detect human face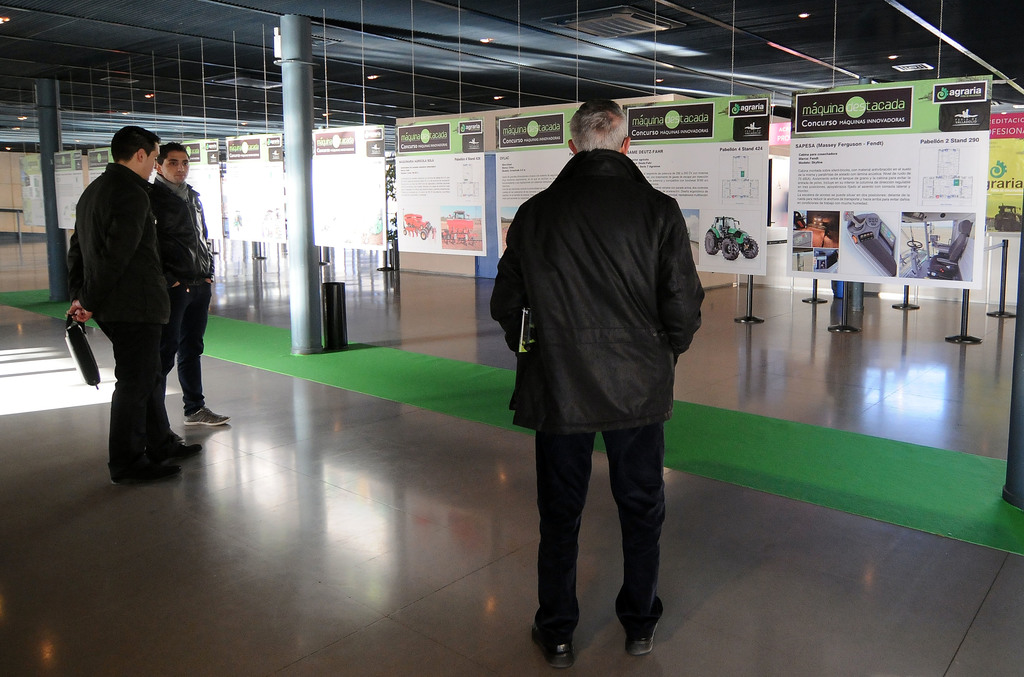
160/148/188/181
